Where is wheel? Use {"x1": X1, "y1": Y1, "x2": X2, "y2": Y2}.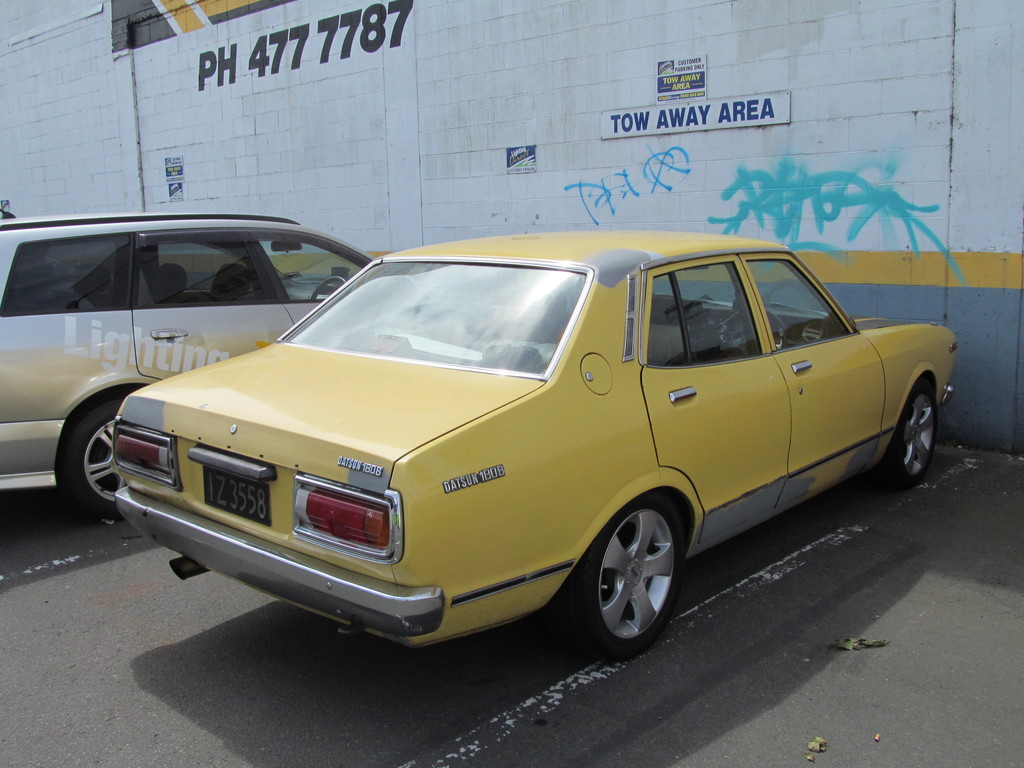
{"x1": 580, "y1": 509, "x2": 687, "y2": 652}.
